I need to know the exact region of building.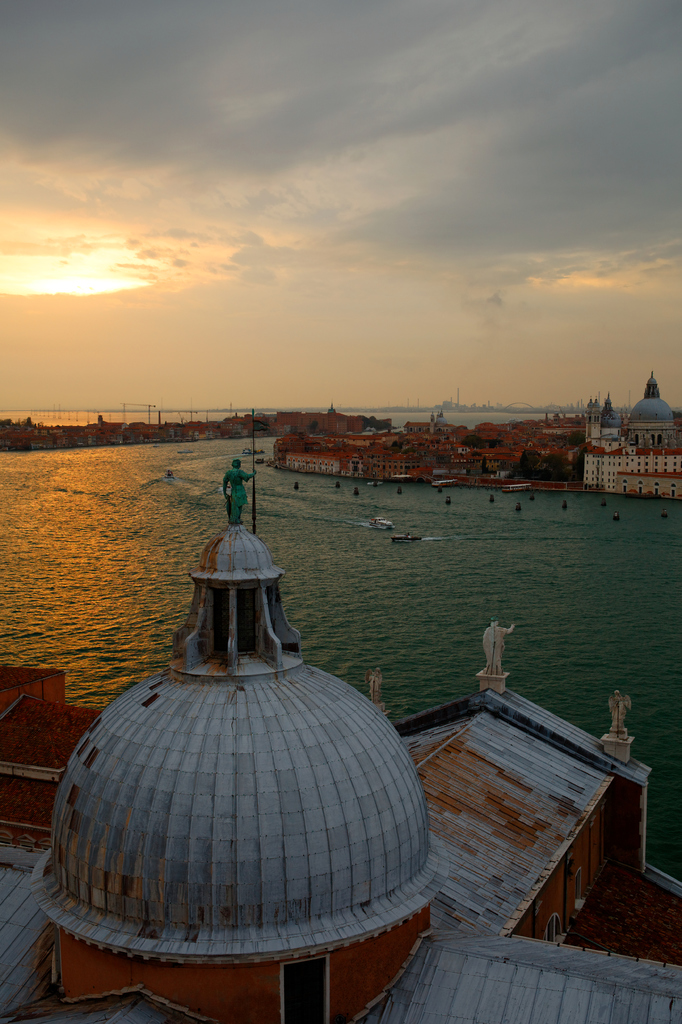
Region: rect(0, 410, 681, 1023).
